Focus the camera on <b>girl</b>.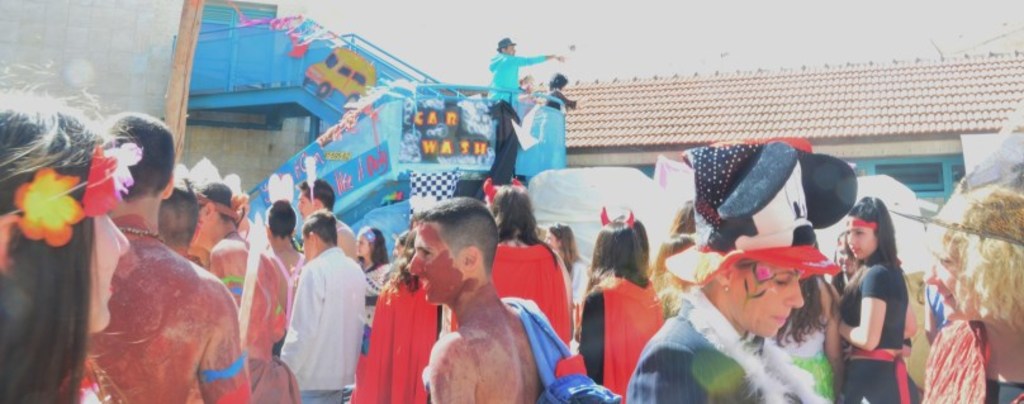
Focus region: detection(0, 63, 142, 403).
